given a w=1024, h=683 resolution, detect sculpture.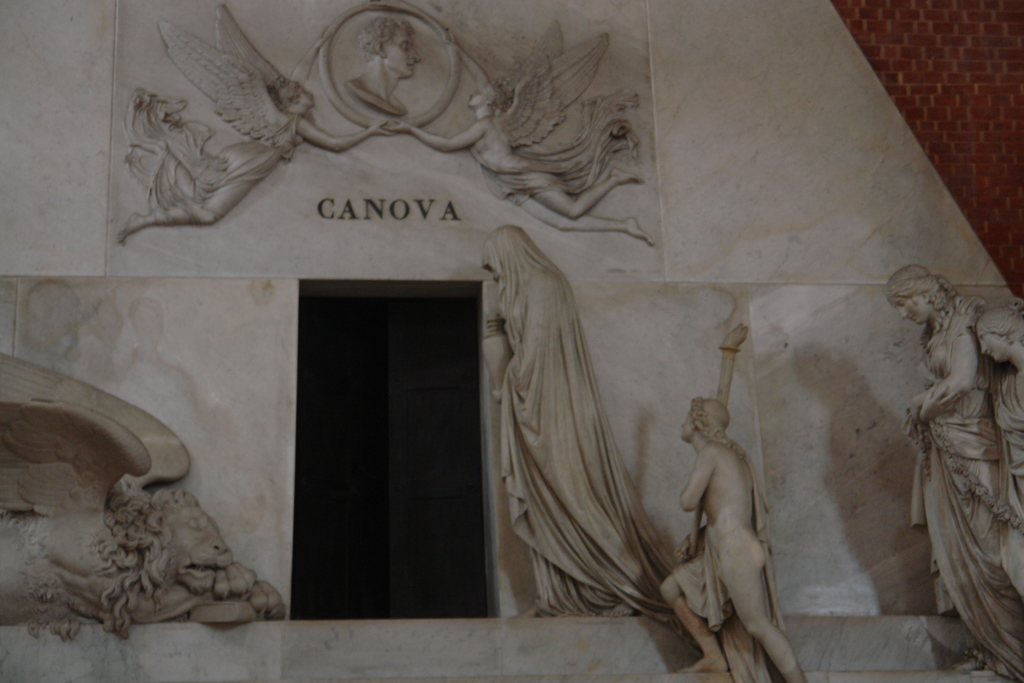
rect(484, 215, 698, 632).
